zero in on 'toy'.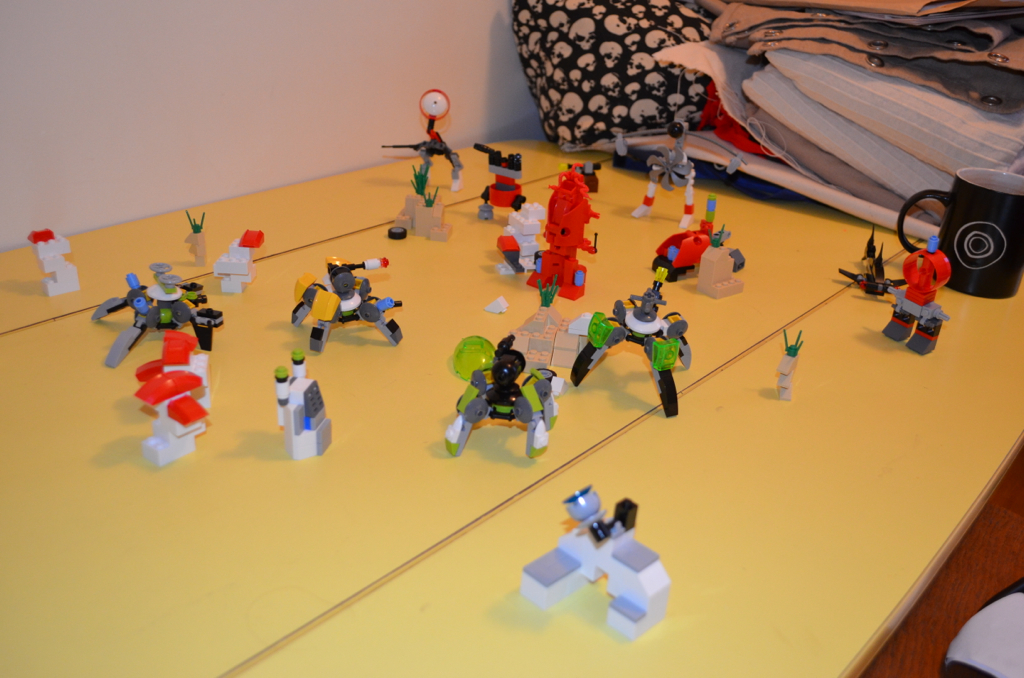
Zeroed in: {"x1": 446, "y1": 335, "x2": 559, "y2": 459}.
